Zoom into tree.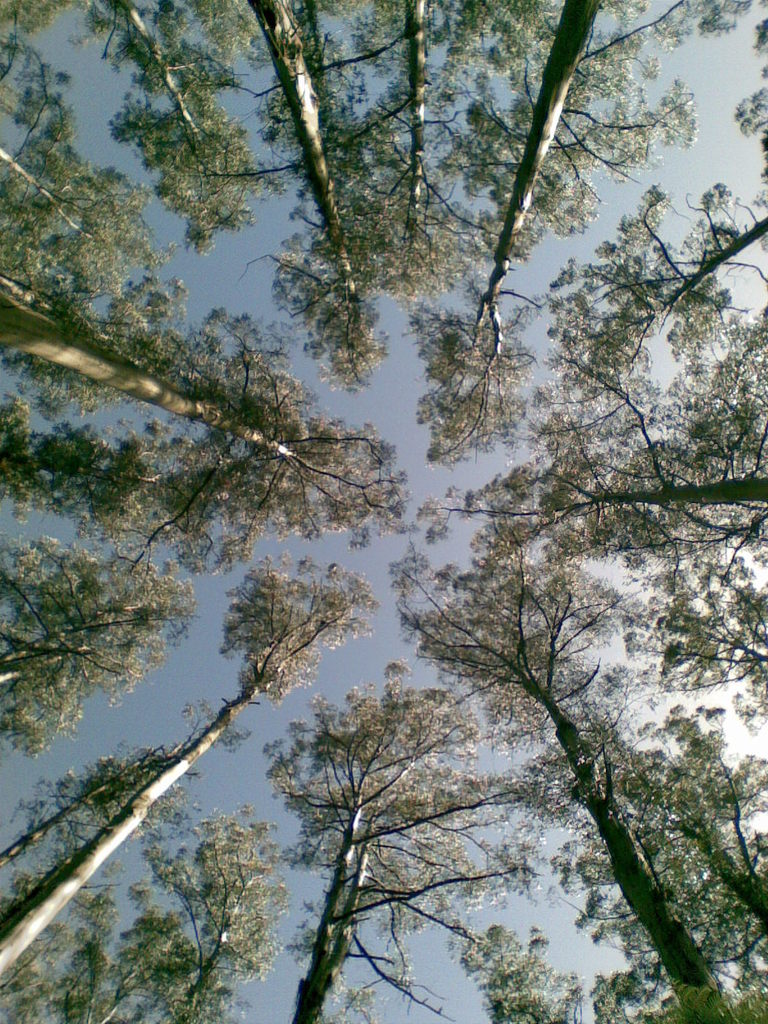
Zoom target: bbox=[430, 916, 586, 1023].
